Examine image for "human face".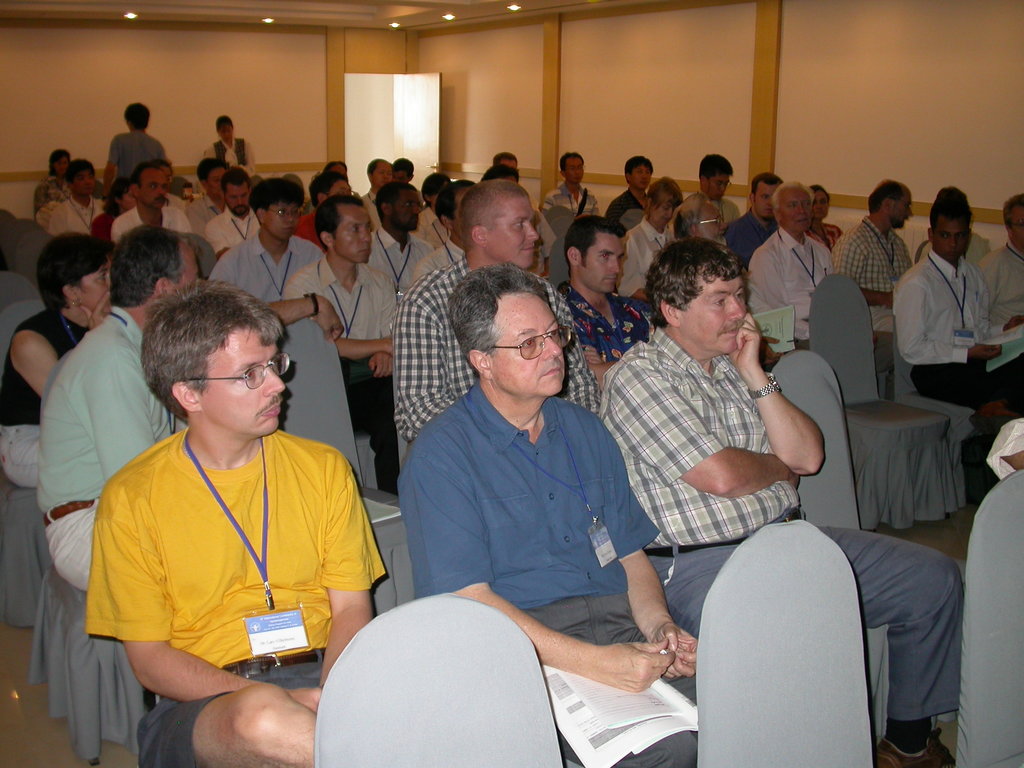
Examination result: <box>583,236,627,292</box>.
